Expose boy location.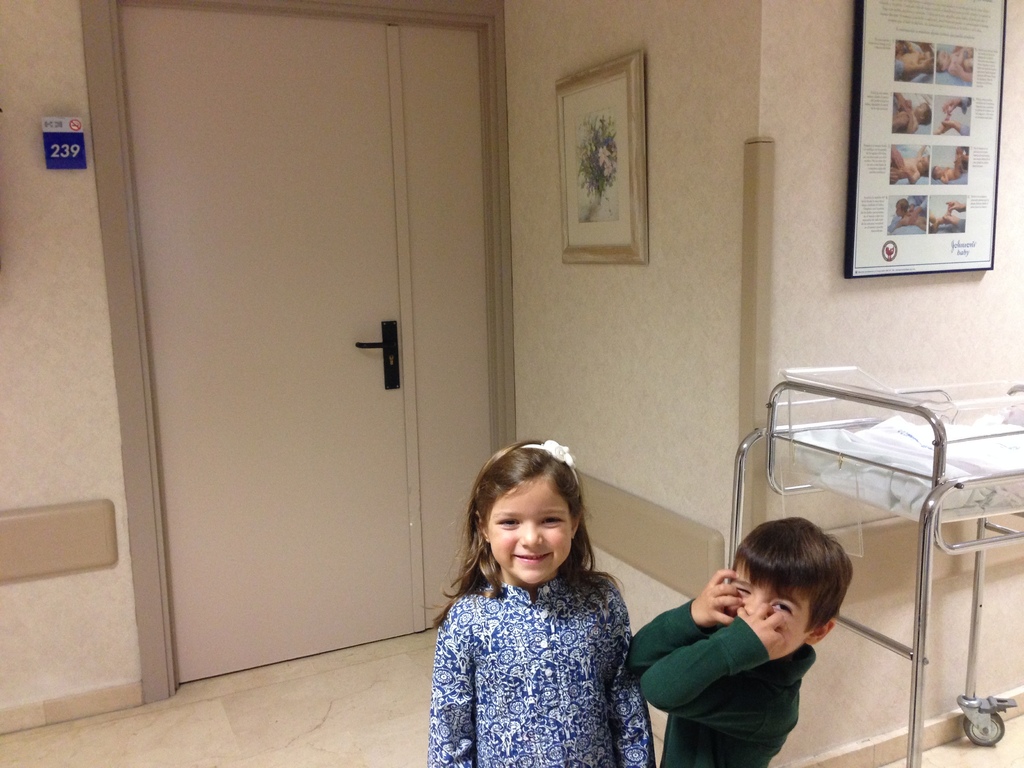
Exposed at Rect(625, 516, 854, 767).
